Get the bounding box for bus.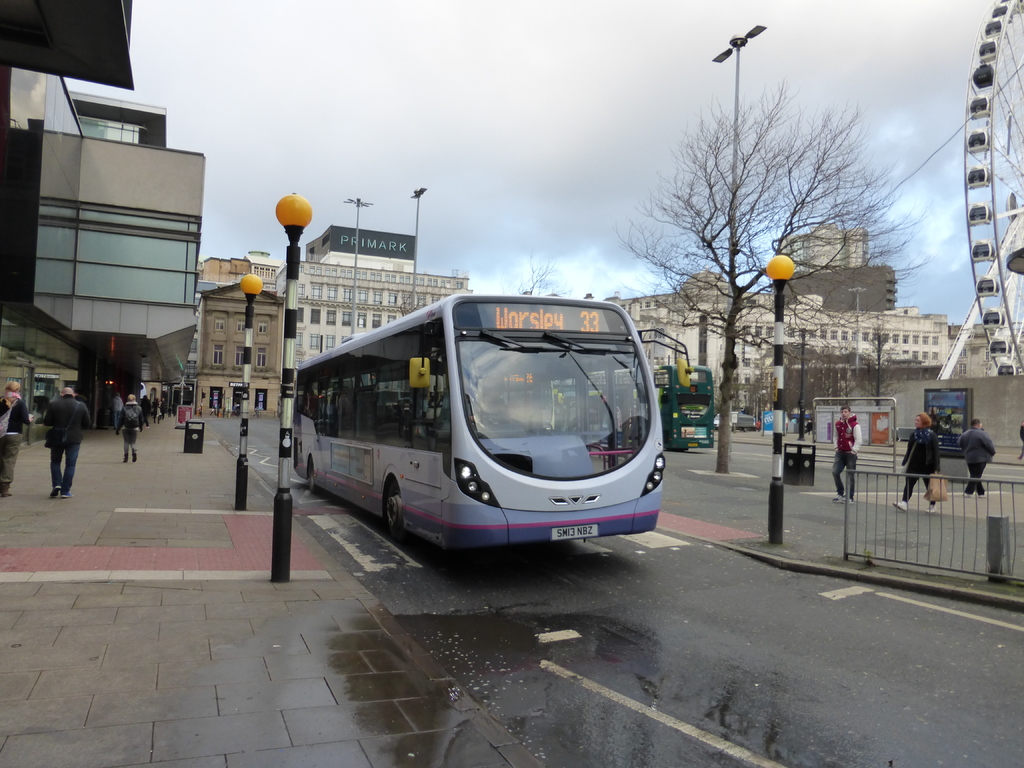
(left=652, top=358, right=728, bottom=452).
